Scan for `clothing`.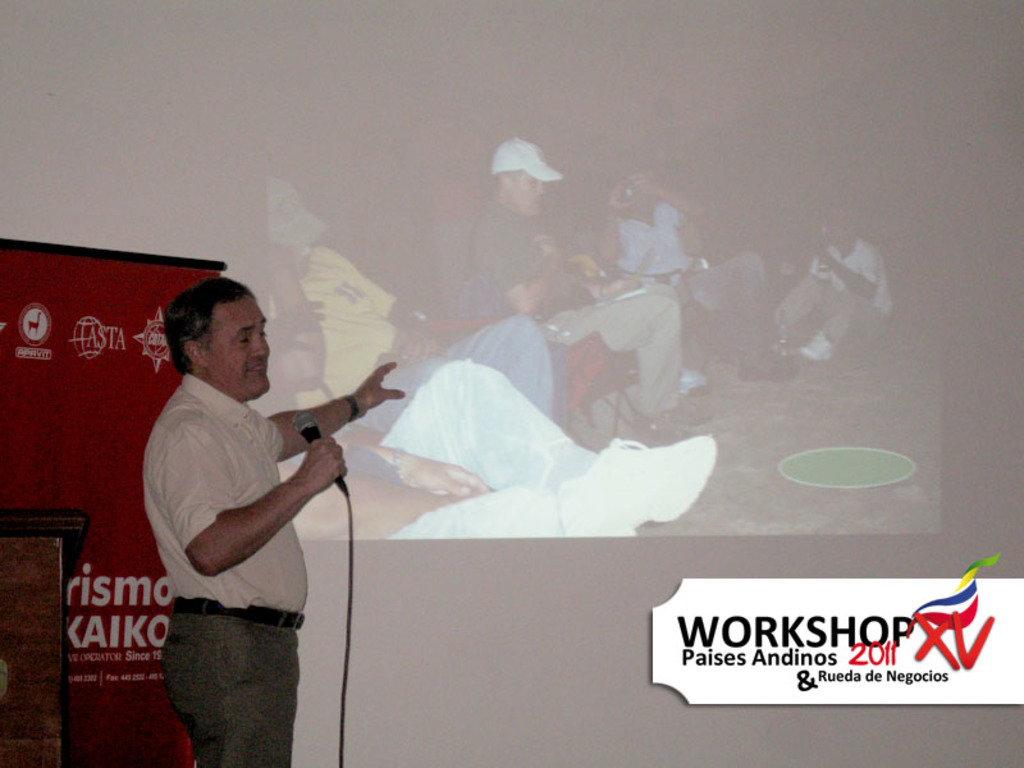
Scan result: rect(740, 225, 909, 367).
